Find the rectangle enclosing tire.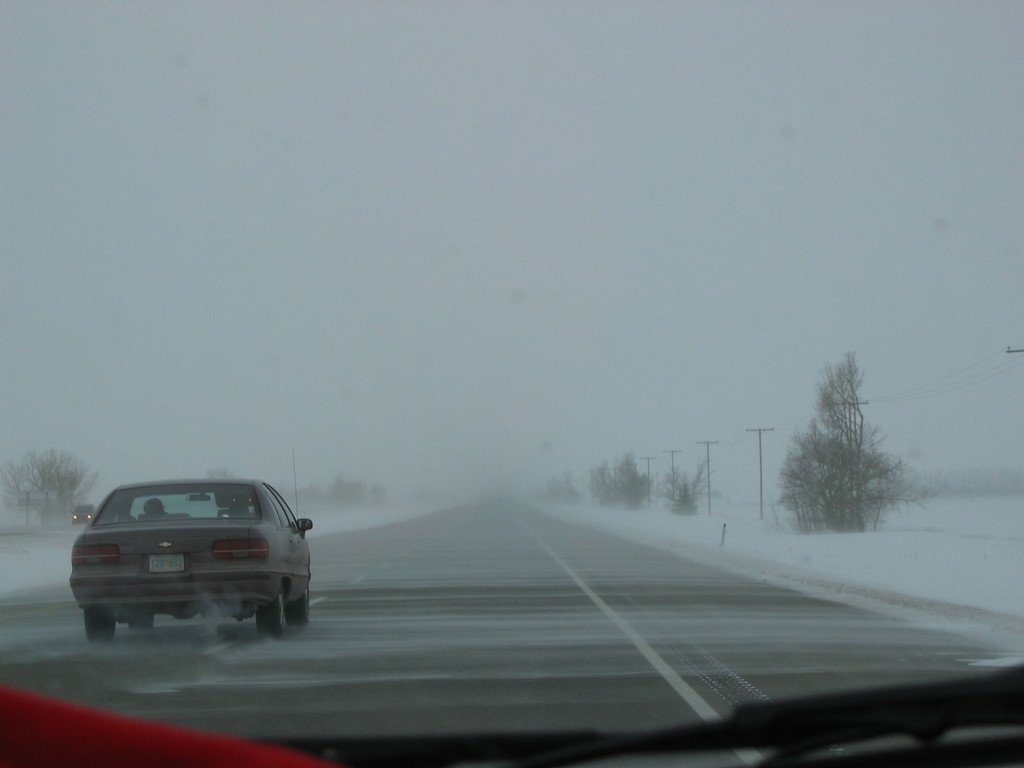
[x1=131, y1=615, x2=152, y2=628].
